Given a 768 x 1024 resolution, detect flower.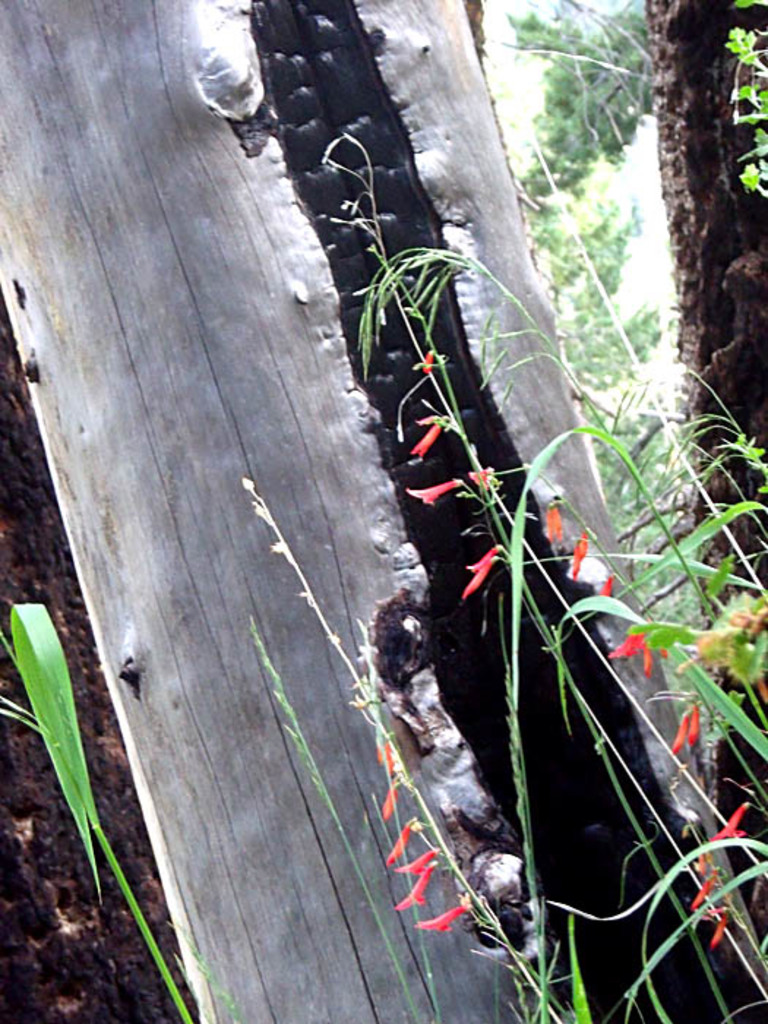
[396, 865, 430, 908].
